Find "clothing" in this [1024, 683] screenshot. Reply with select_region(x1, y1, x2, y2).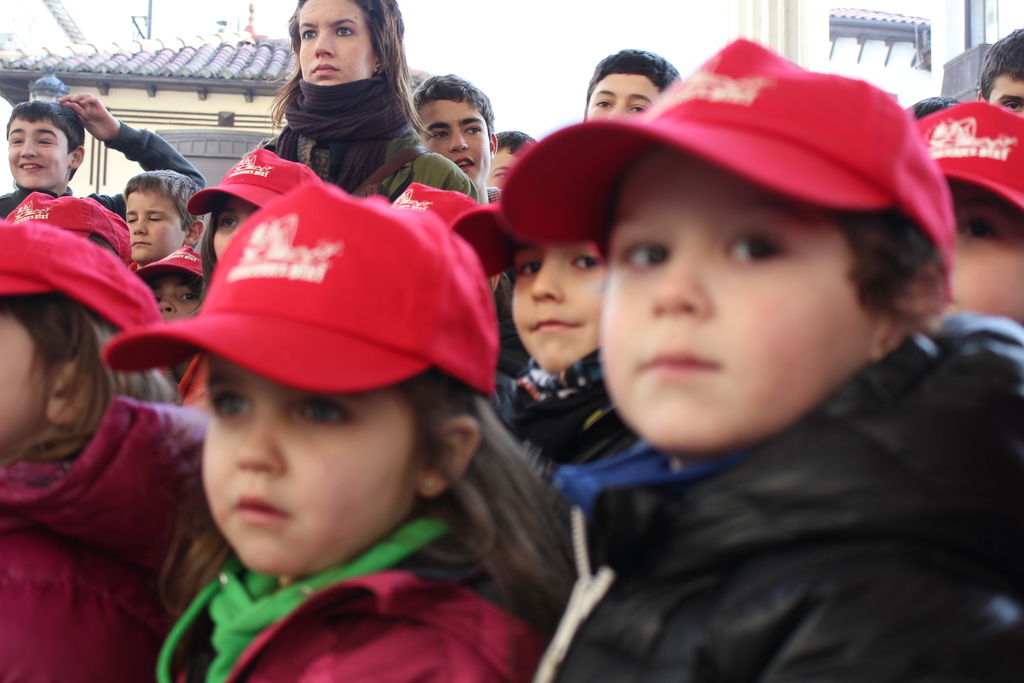
select_region(156, 547, 552, 682).
